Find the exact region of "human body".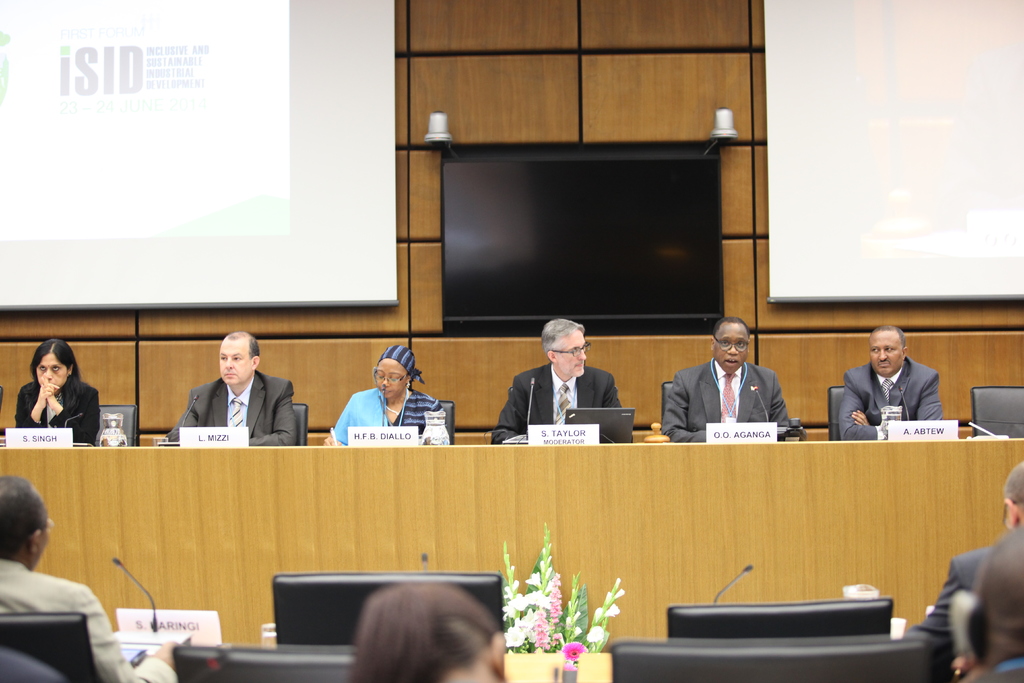
Exact region: 492:318:625:445.
